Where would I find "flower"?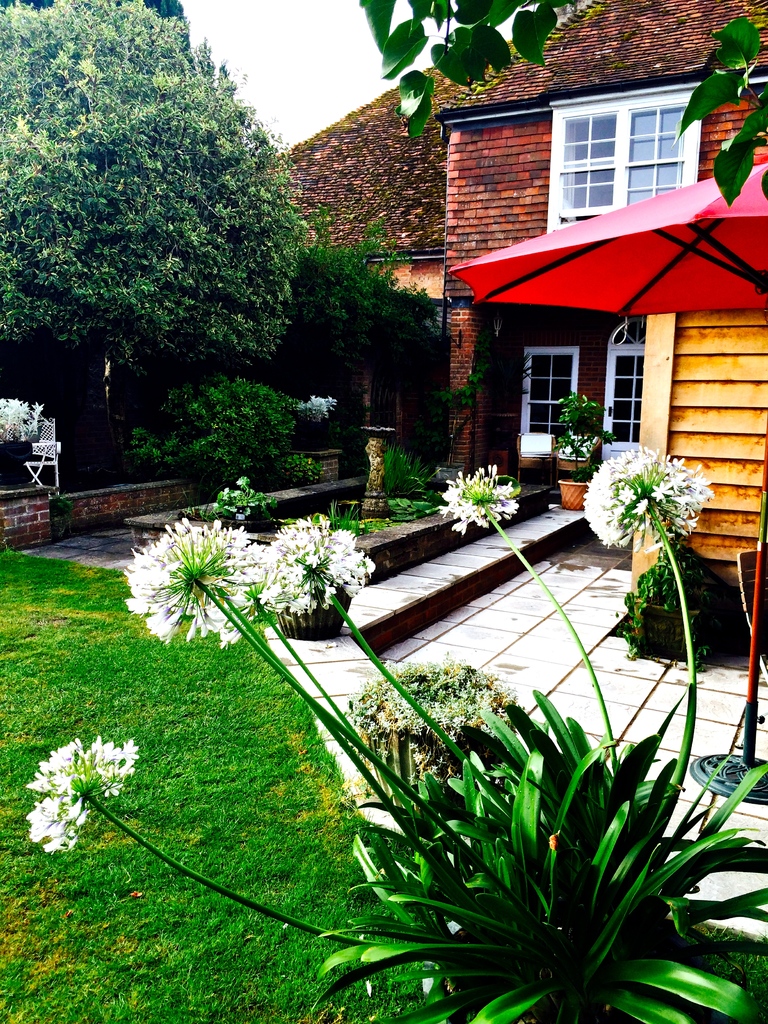
At (left=264, top=511, right=371, bottom=621).
